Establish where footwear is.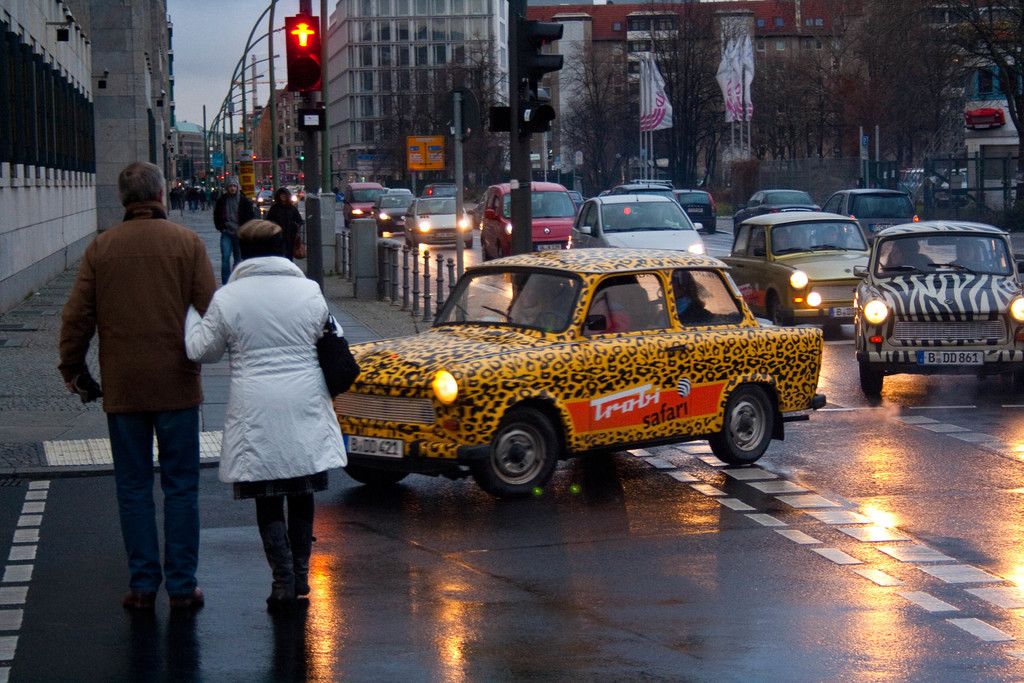
Established at pyautogui.locateOnScreen(262, 581, 294, 616).
